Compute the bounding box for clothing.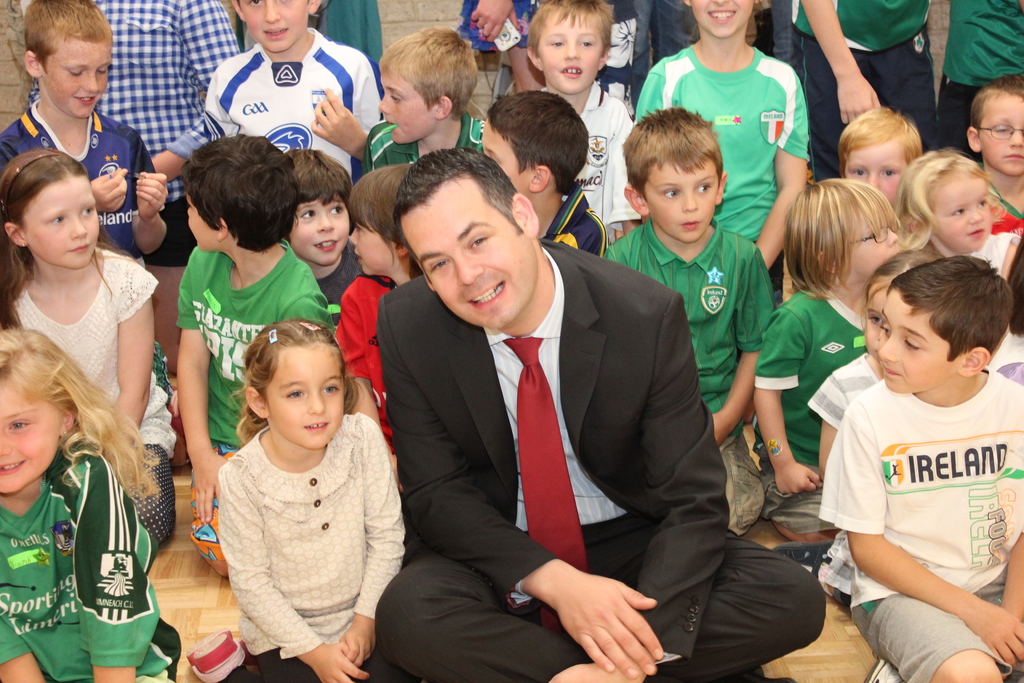
{"x1": 454, "y1": 0, "x2": 636, "y2": 99}.
